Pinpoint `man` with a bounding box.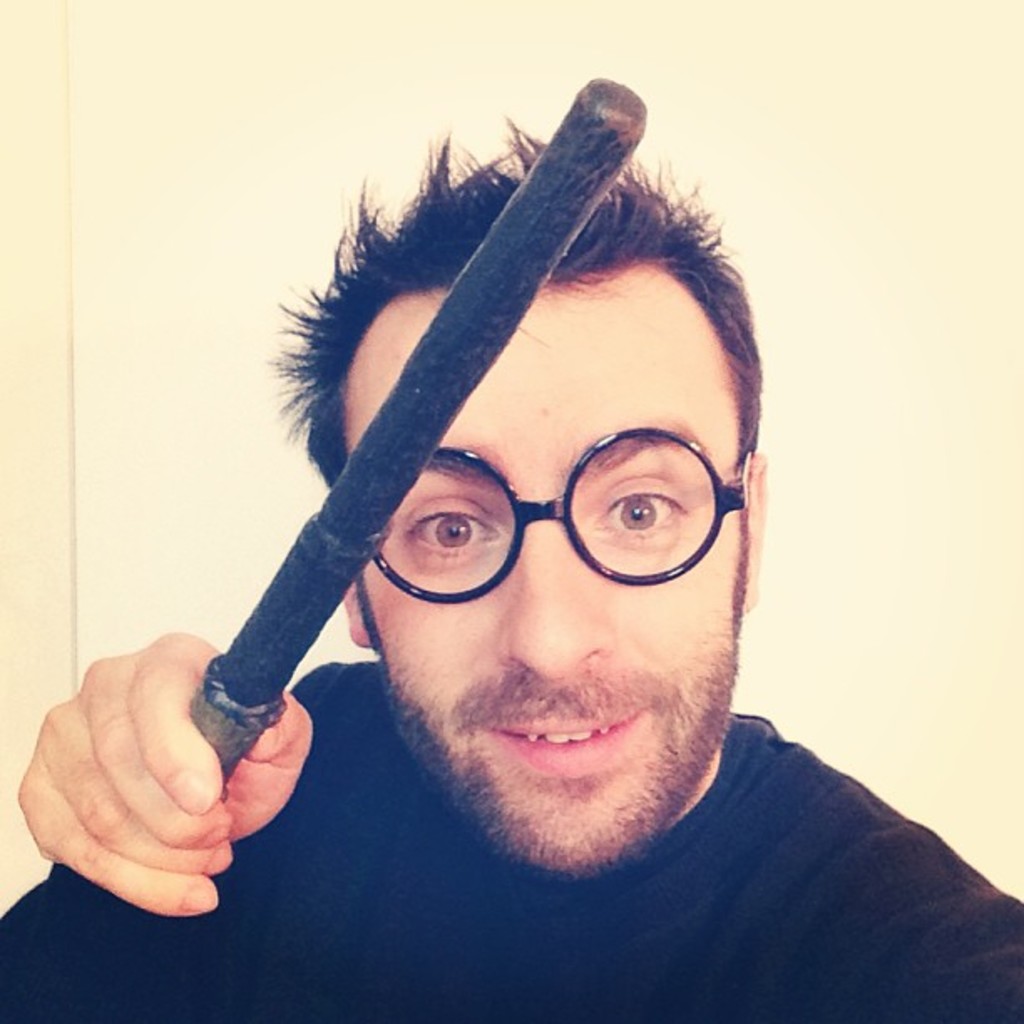
x1=32, y1=79, x2=1002, y2=1017.
